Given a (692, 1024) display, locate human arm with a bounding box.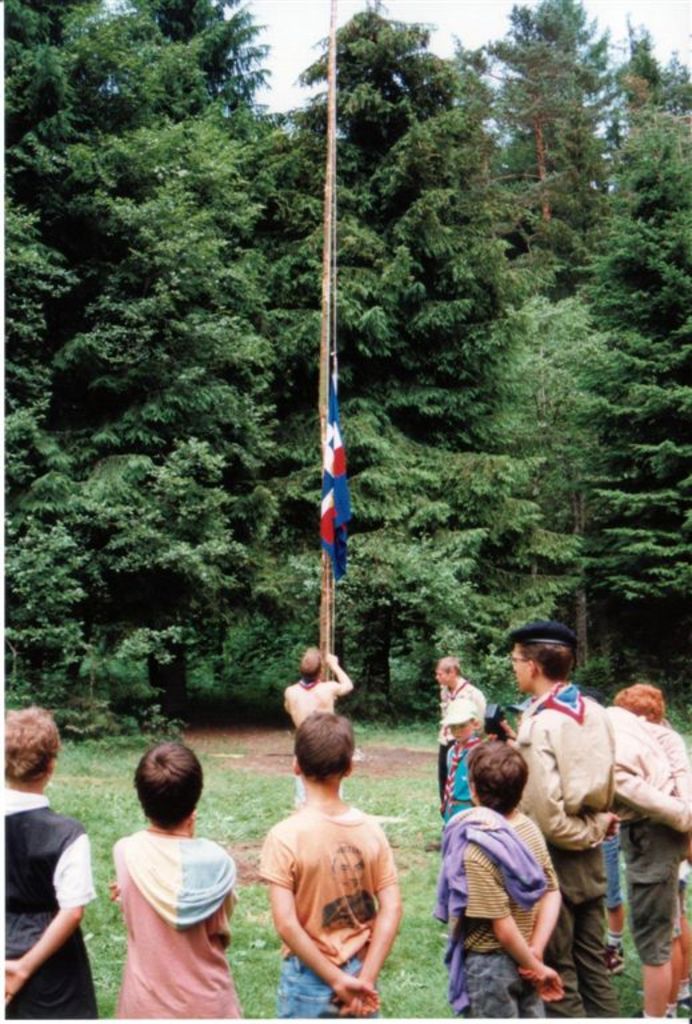
Located: locate(532, 725, 627, 856).
